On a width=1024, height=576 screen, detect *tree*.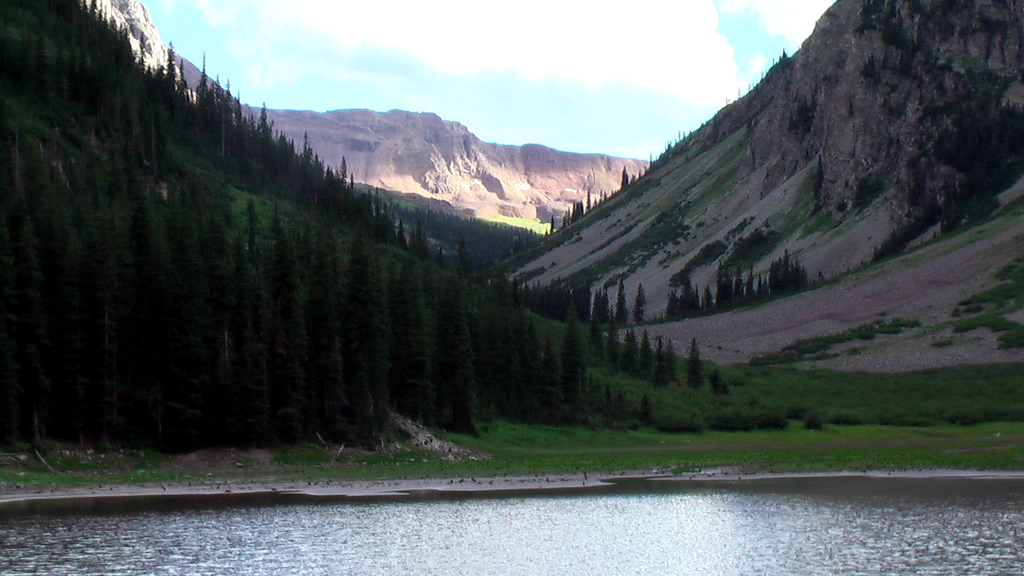
bbox=[438, 295, 486, 445].
